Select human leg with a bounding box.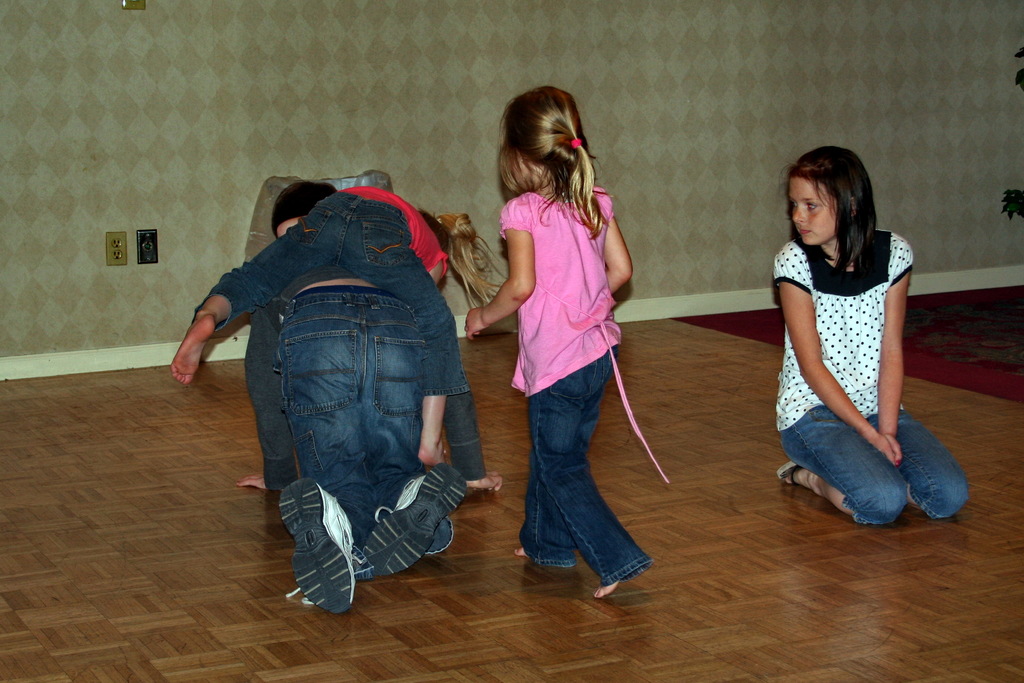
x1=772, y1=383, x2=909, y2=527.
